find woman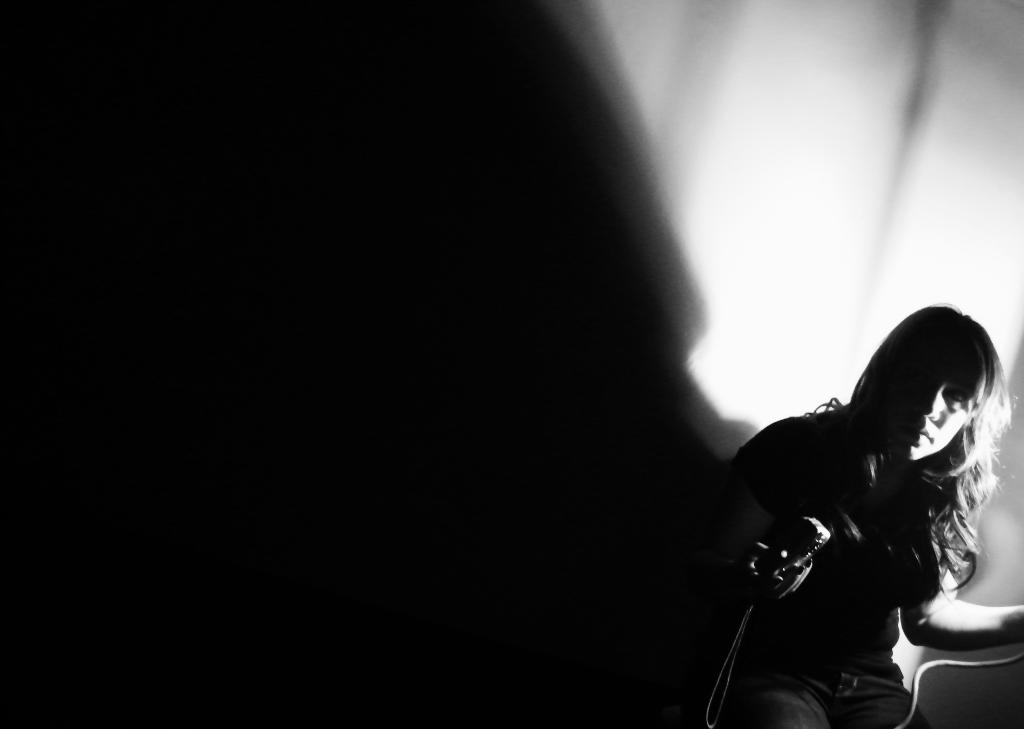
x1=720 y1=283 x2=1023 y2=709
